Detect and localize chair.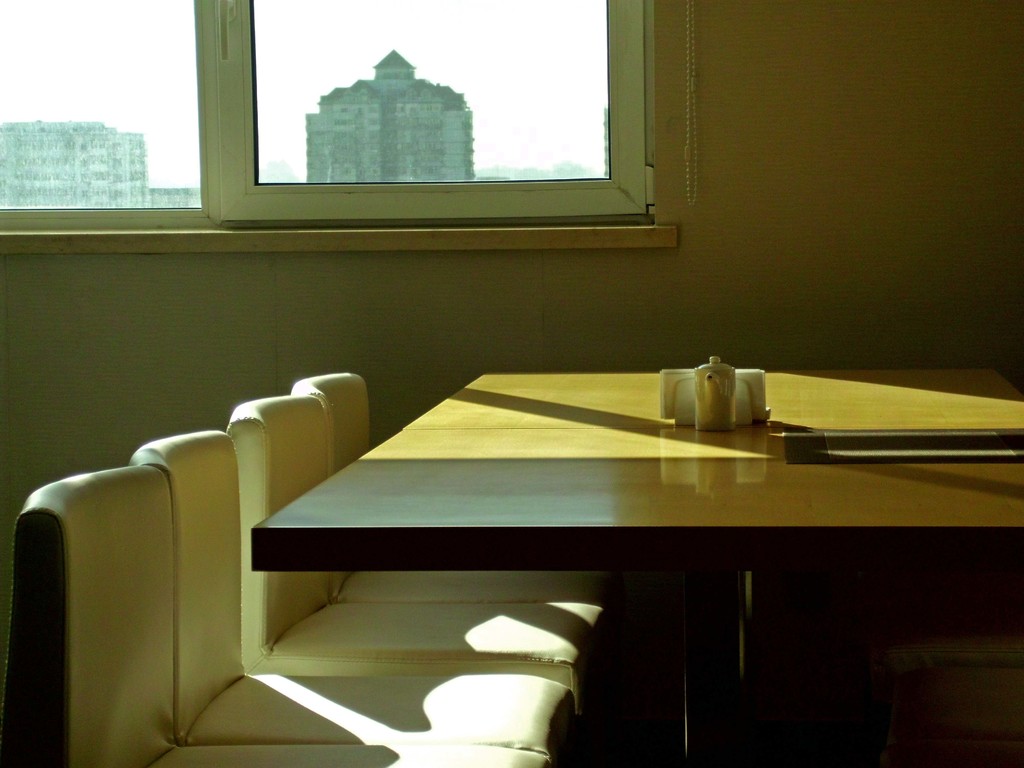
Localized at {"x1": 287, "y1": 371, "x2": 604, "y2": 600}.
